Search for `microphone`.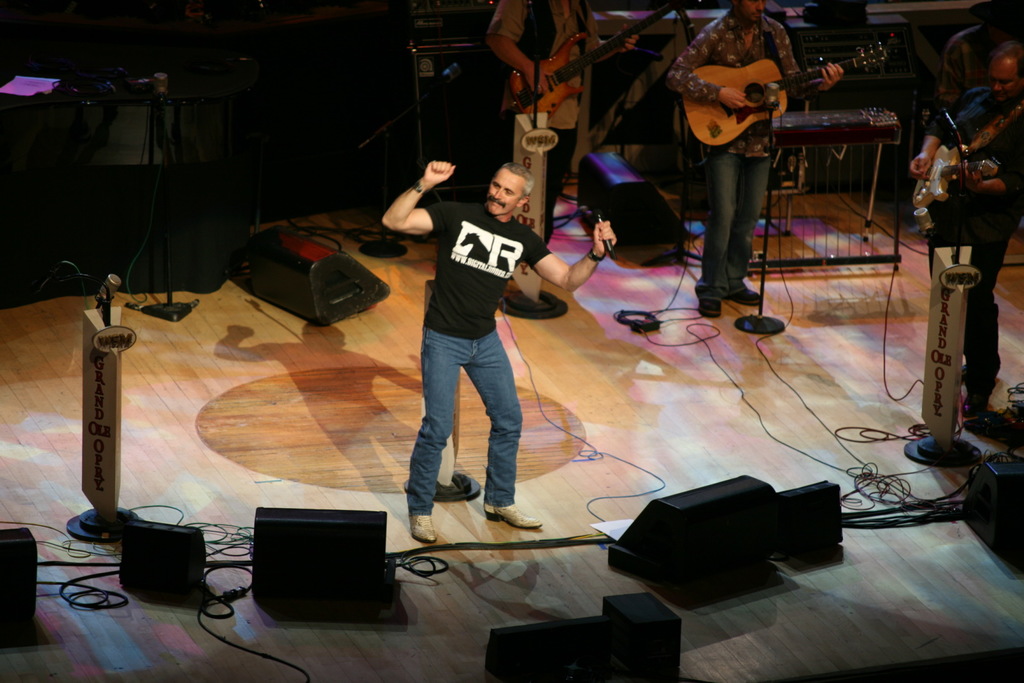
Found at (x1=525, y1=0, x2=534, y2=19).
